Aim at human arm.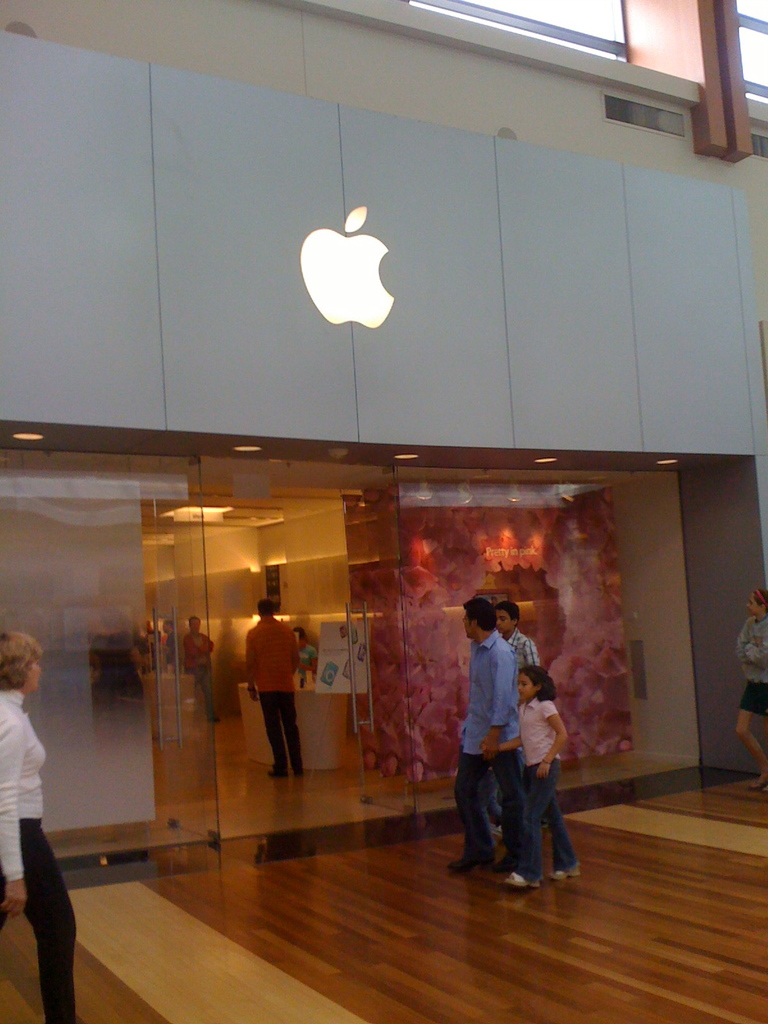
Aimed at (481, 644, 513, 764).
